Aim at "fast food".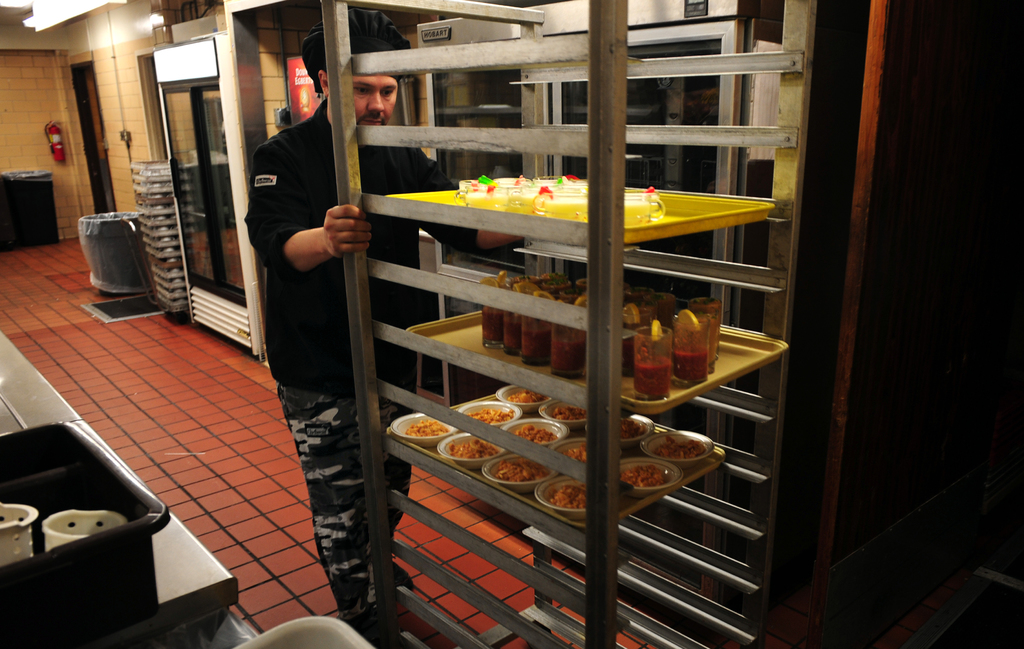
Aimed at 497:456:541:478.
